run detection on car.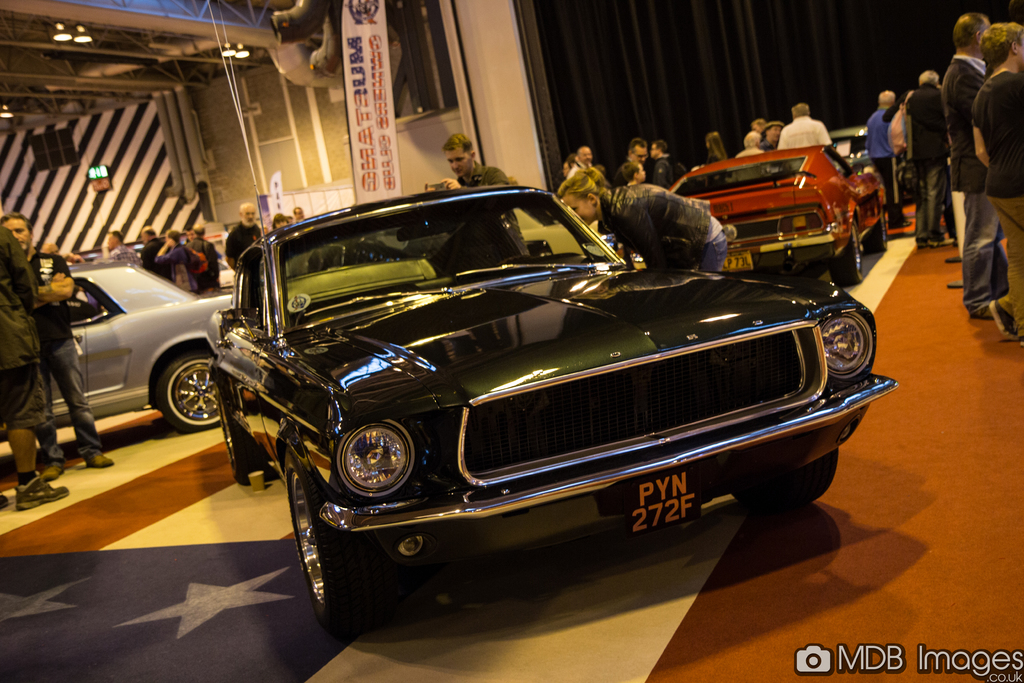
Result: {"left": 664, "top": 135, "right": 894, "bottom": 285}.
